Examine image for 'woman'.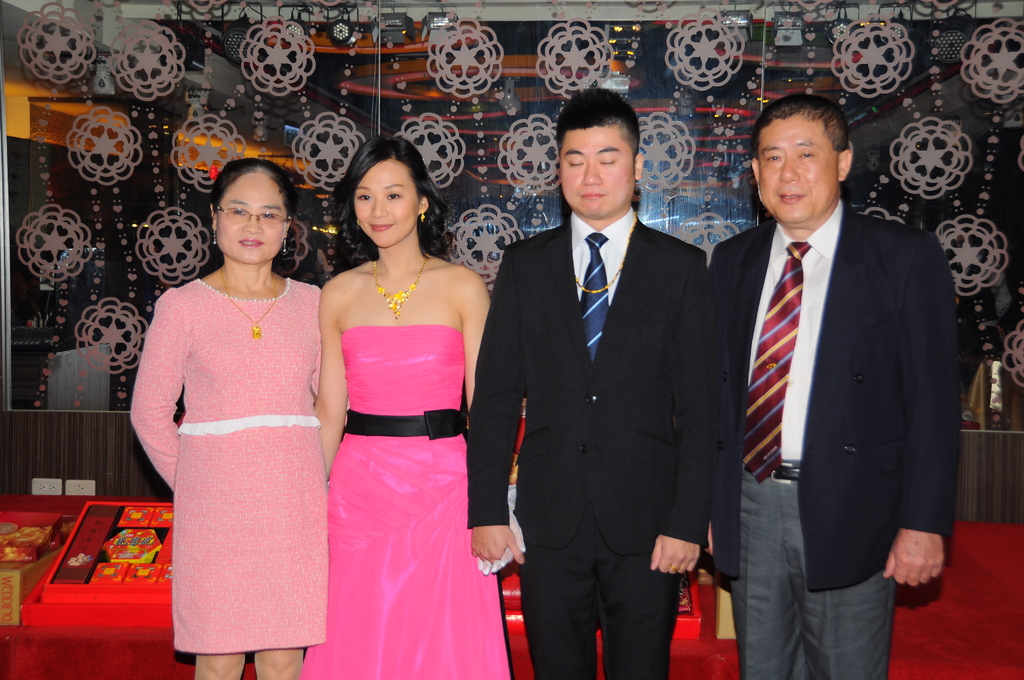
Examination result: Rect(124, 161, 353, 679).
